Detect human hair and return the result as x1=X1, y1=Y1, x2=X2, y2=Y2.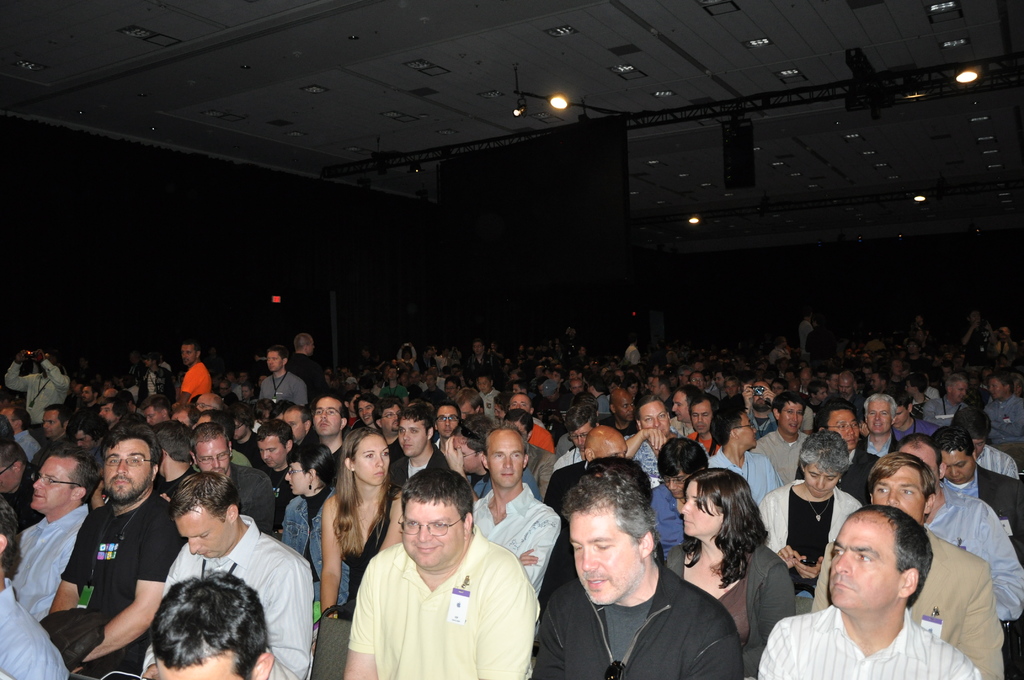
x1=684, y1=466, x2=771, y2=588.
